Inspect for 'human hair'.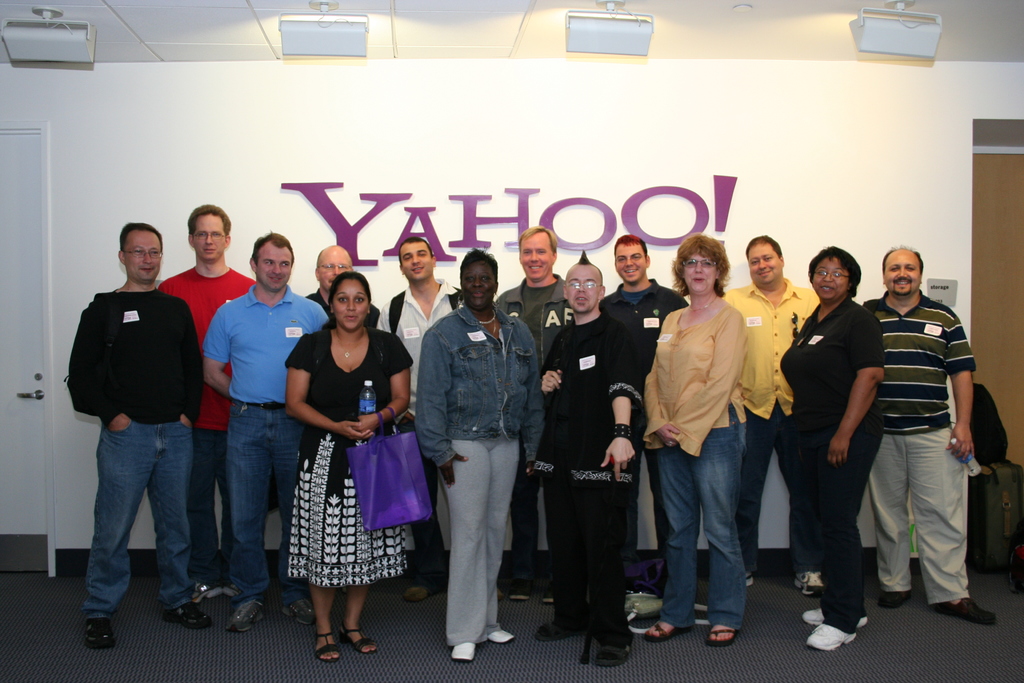
Inspection: (x1=615, y1=235, x2=646, y2=263).
